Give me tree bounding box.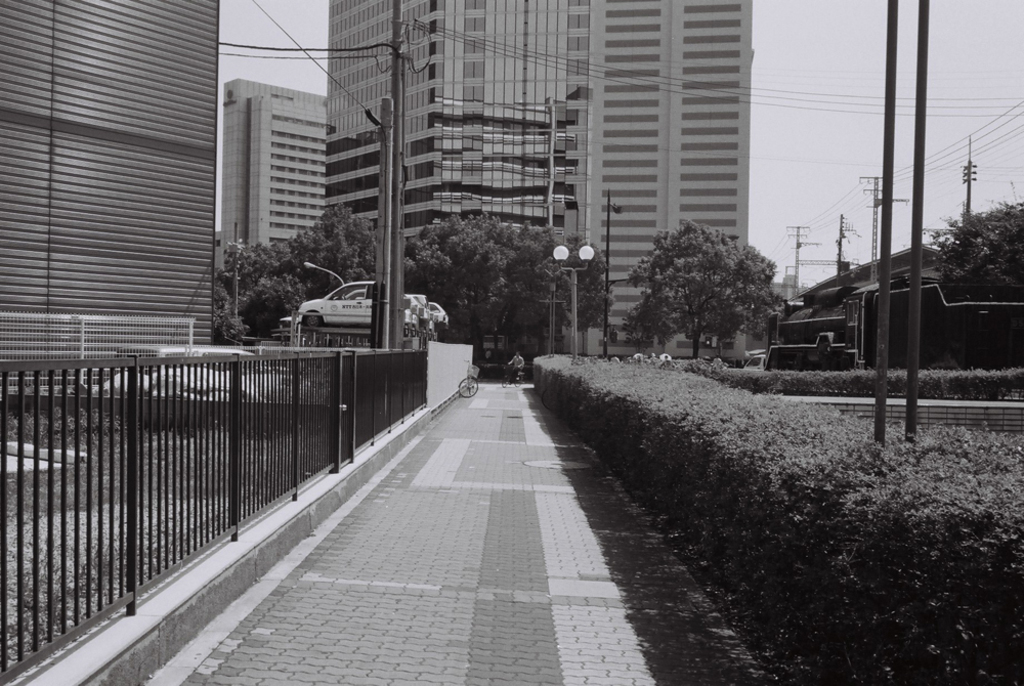
pyautogui.locateOnScreen(932, 194, 1023, 299).
